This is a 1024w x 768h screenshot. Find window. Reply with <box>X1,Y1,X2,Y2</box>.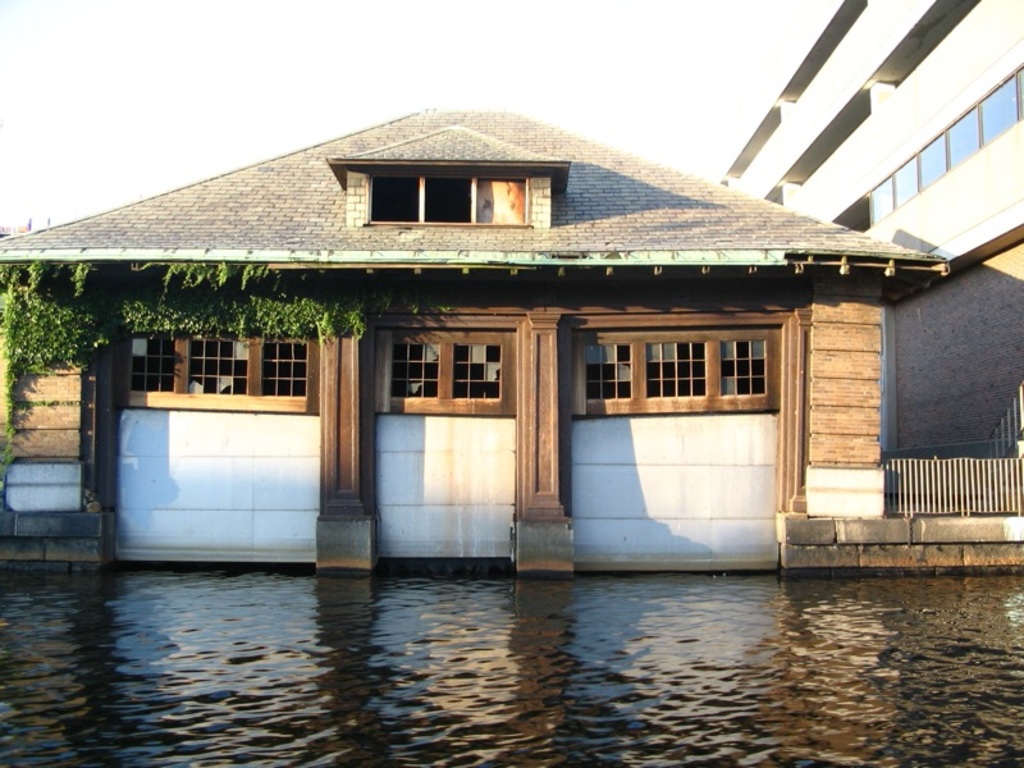
<box>385,325,517,421</box>.
